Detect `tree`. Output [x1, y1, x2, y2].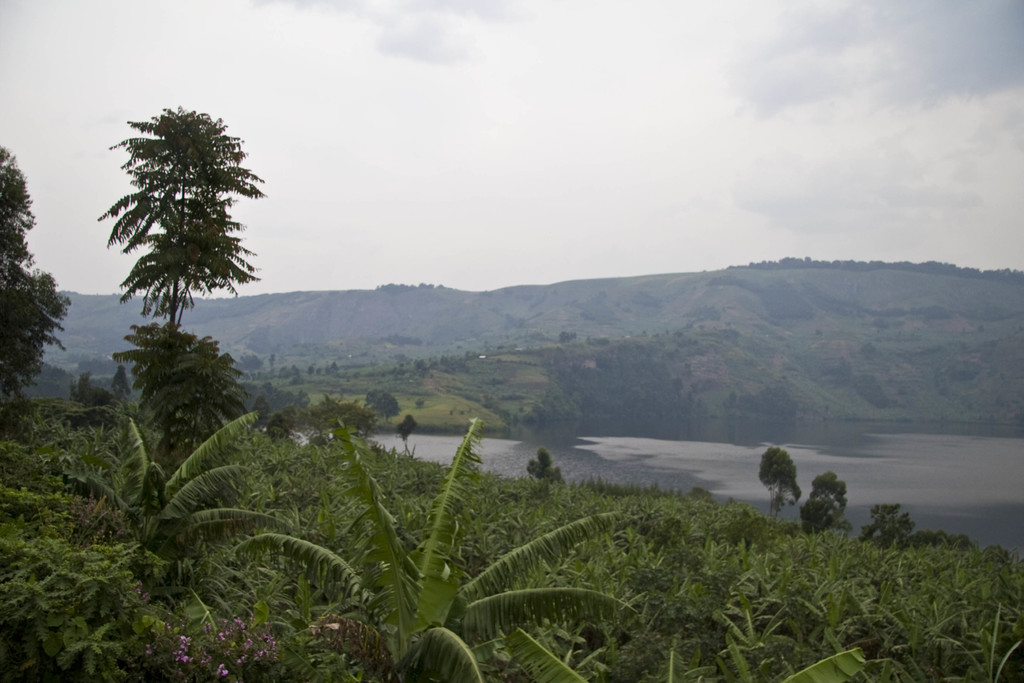
[841, 498, 988, 551].
